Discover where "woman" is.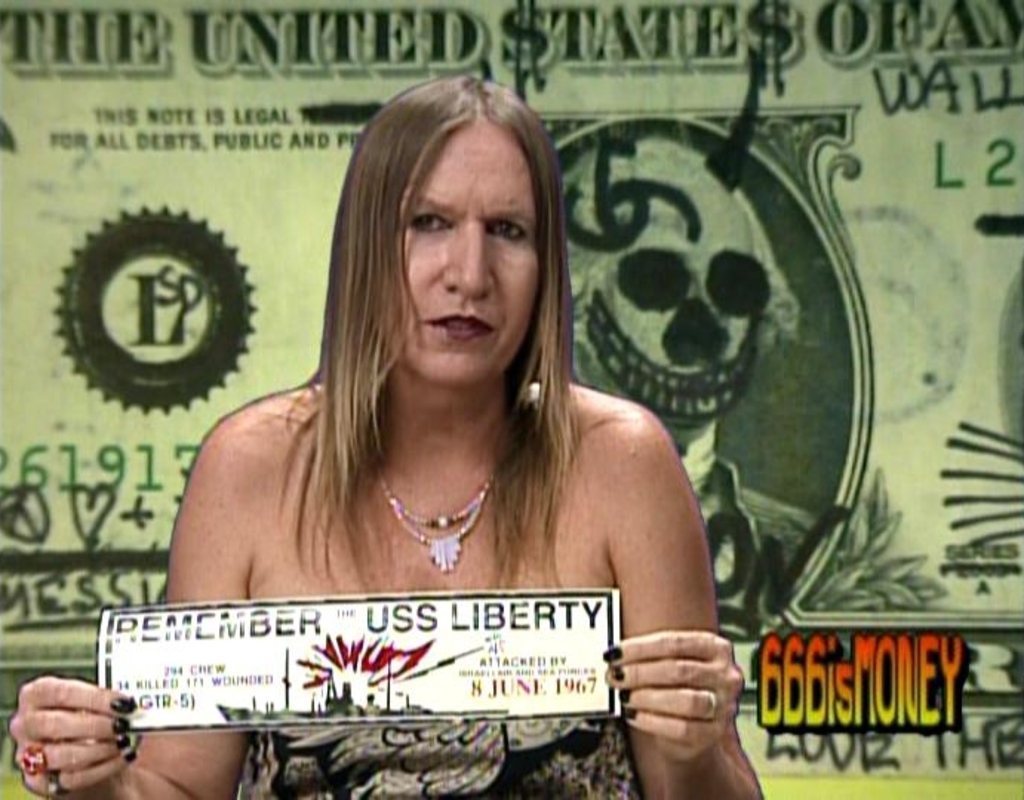
Discovered at locate(145, 59, 741, 757).
